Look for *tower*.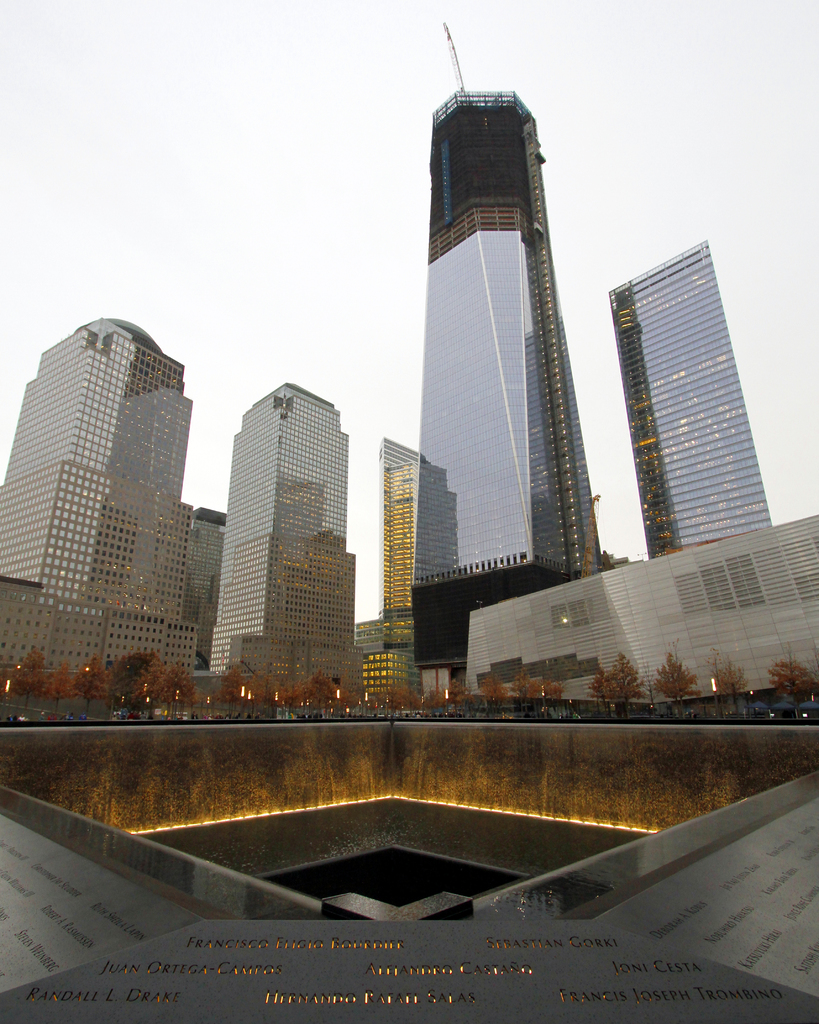
Found: <box>6,284,213,681</box>.
